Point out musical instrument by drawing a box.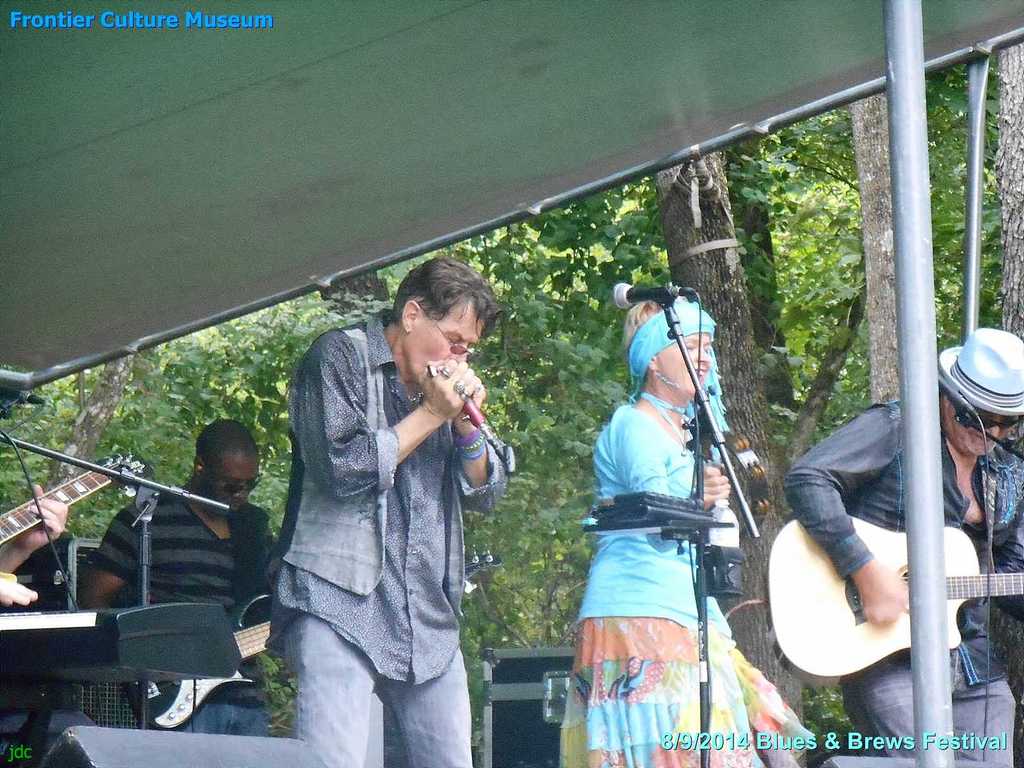
box(123, 546, 502, 738).
